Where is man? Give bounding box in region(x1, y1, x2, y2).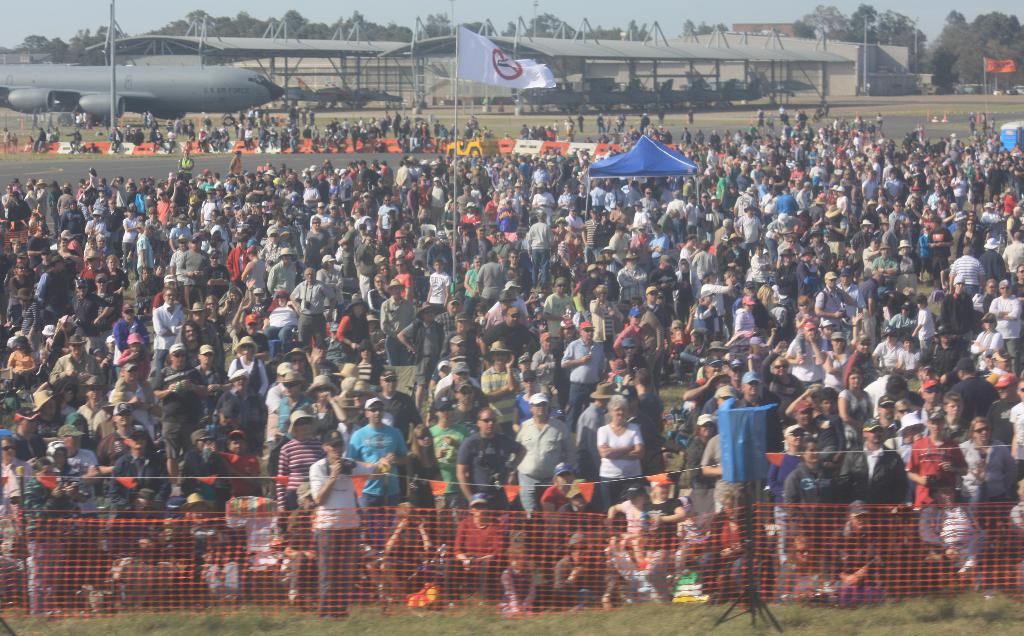
region(268, 247, 297, 292).
